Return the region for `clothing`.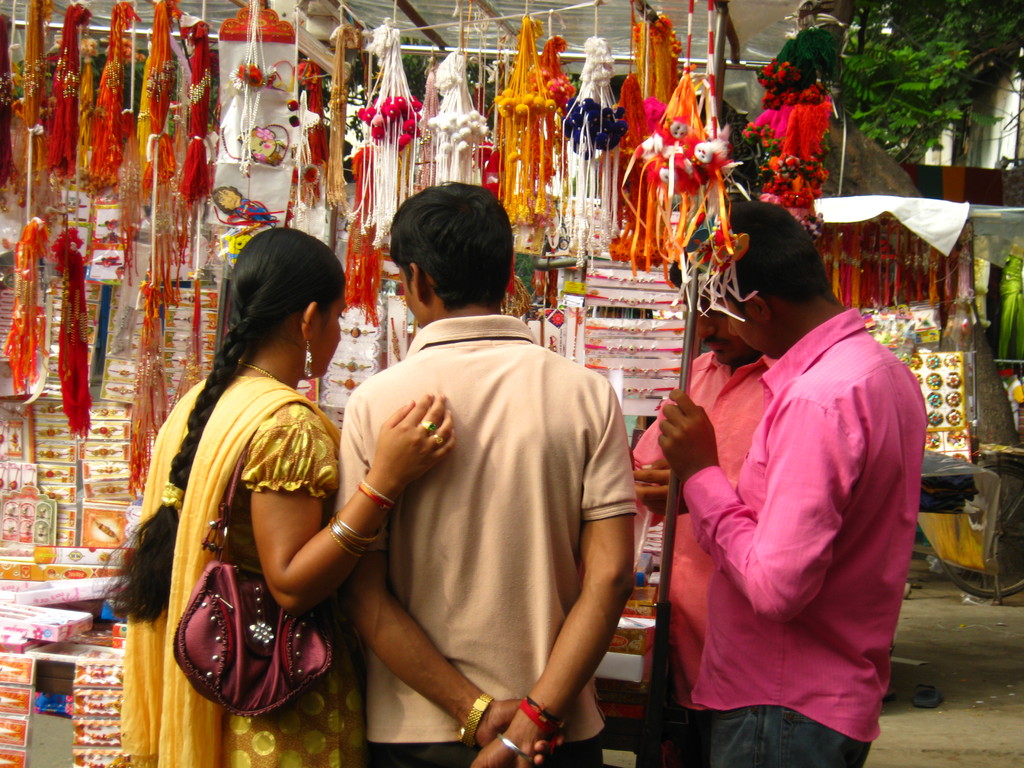
l=333, t=312, r=630, b=767.
